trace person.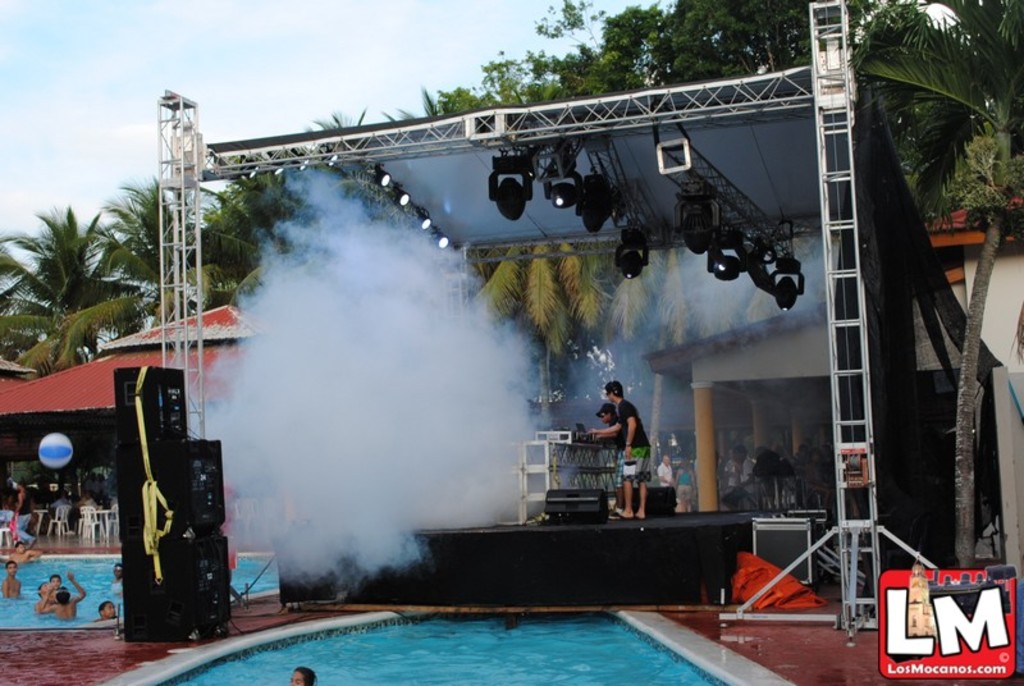
Traced to bbox=[106, 562, 123, 610].
